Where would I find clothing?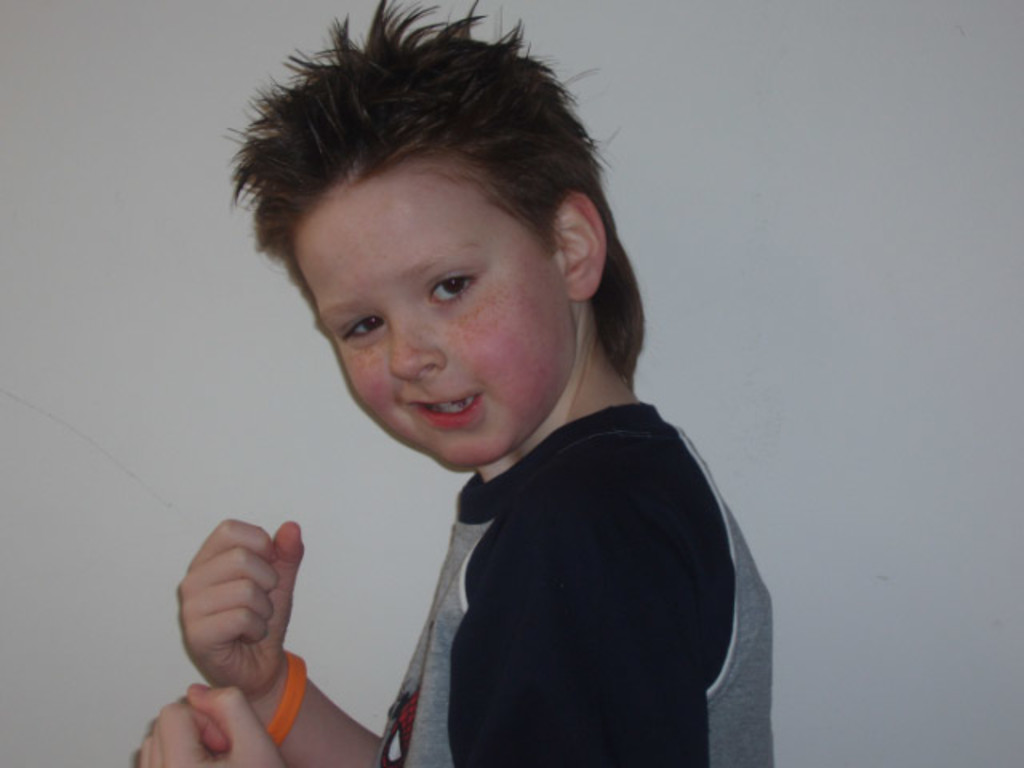
At {"left": 360, "top": 322, "right": 774, "bottom": 767}.
